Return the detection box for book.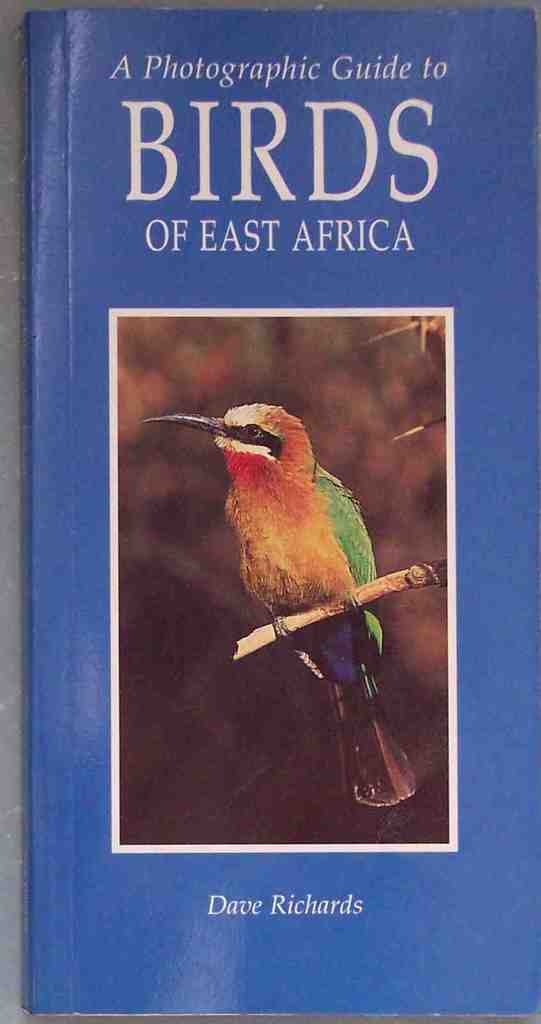
detection(8, 4, 540, 1023).
